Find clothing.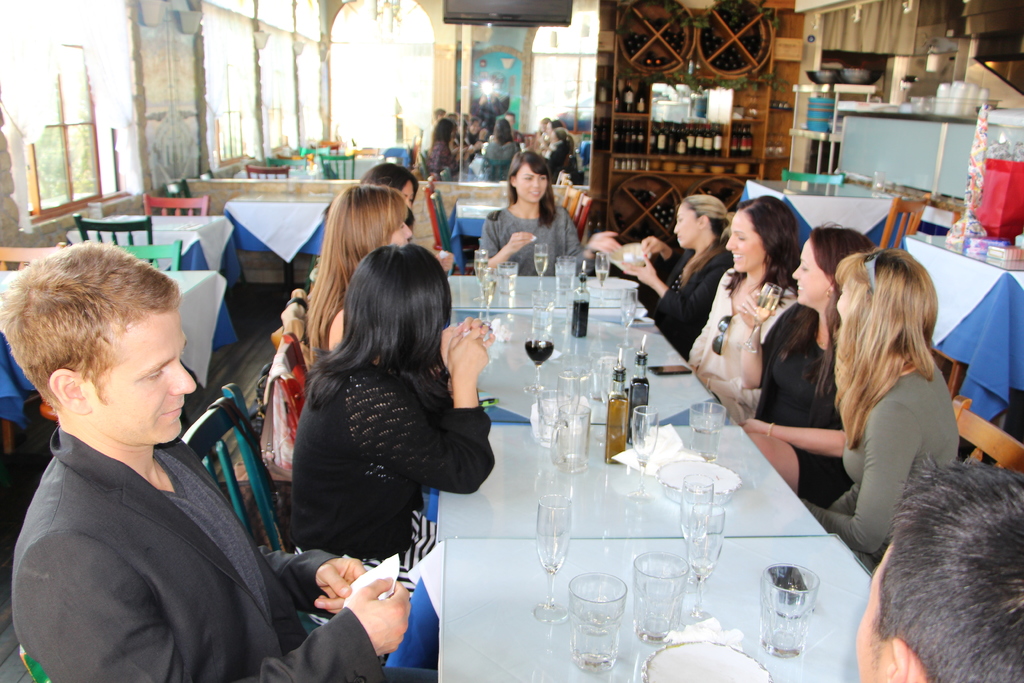
(left=6, top=424, right=419, bottom=682).
